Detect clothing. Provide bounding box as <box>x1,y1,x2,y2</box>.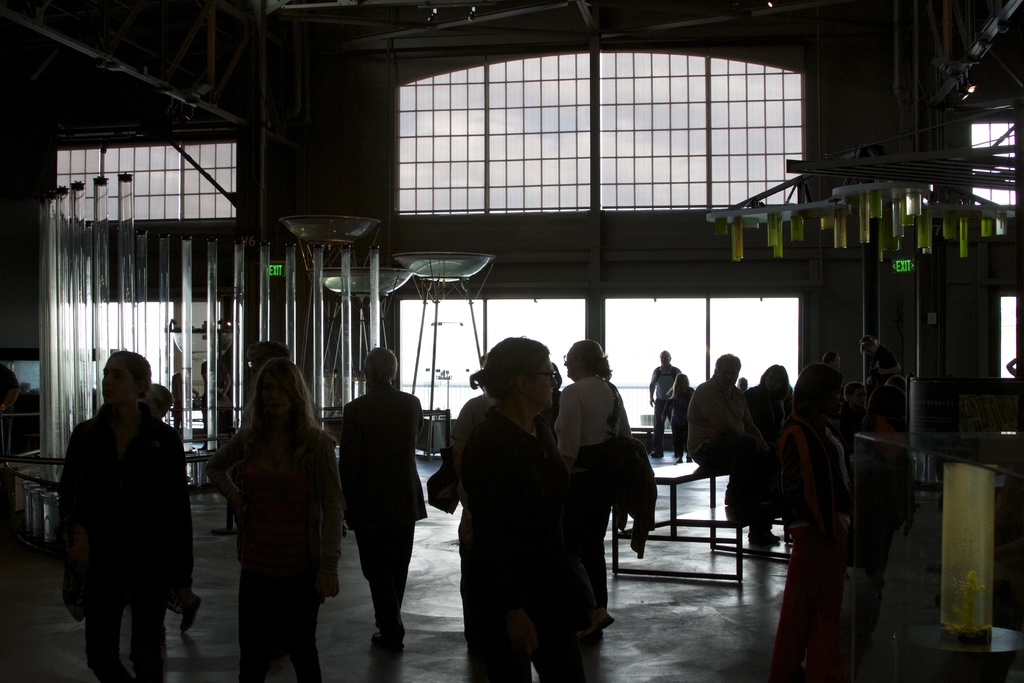
<box>829,408,866,458</box>.
